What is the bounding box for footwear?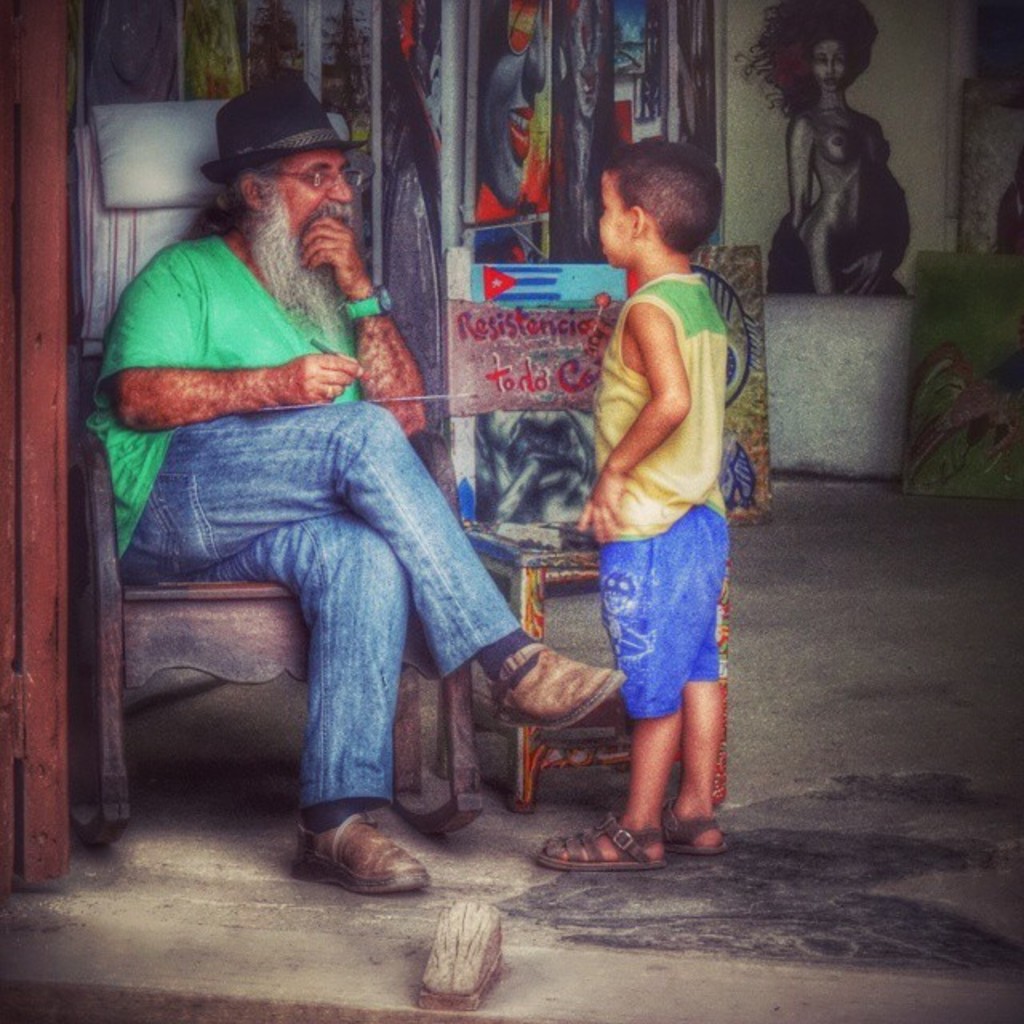
[left=490, top=642, right=624, bottom=730].
